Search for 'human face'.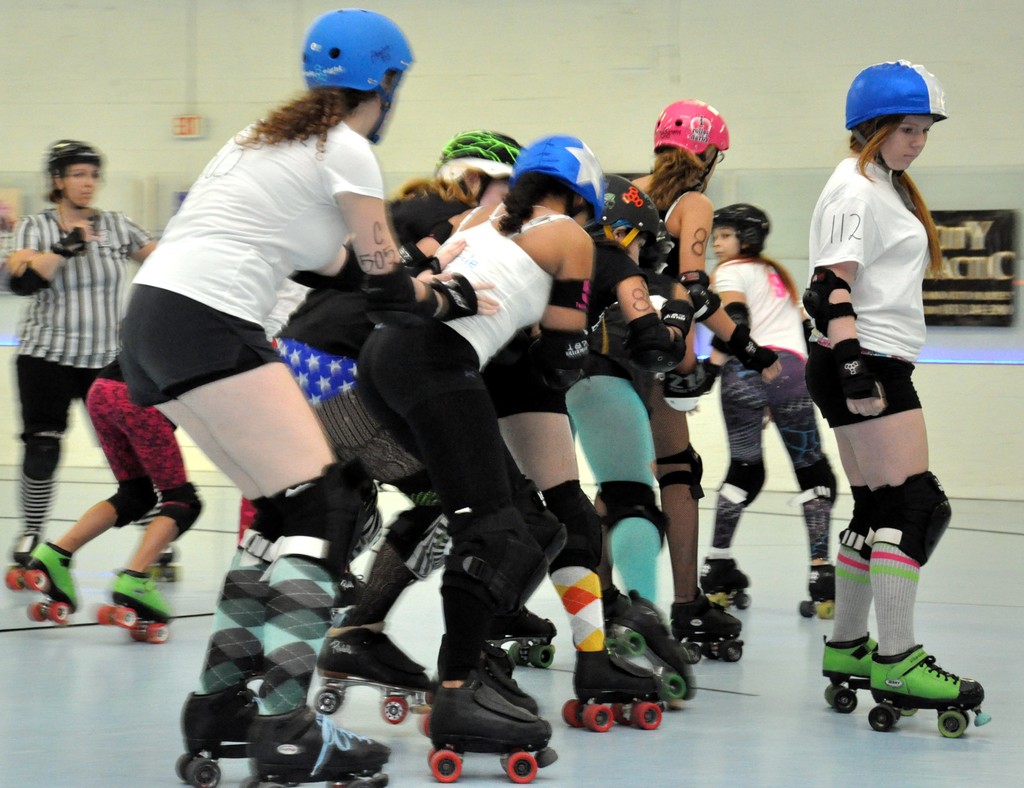
Found at region(62, 156, 96, 209).
